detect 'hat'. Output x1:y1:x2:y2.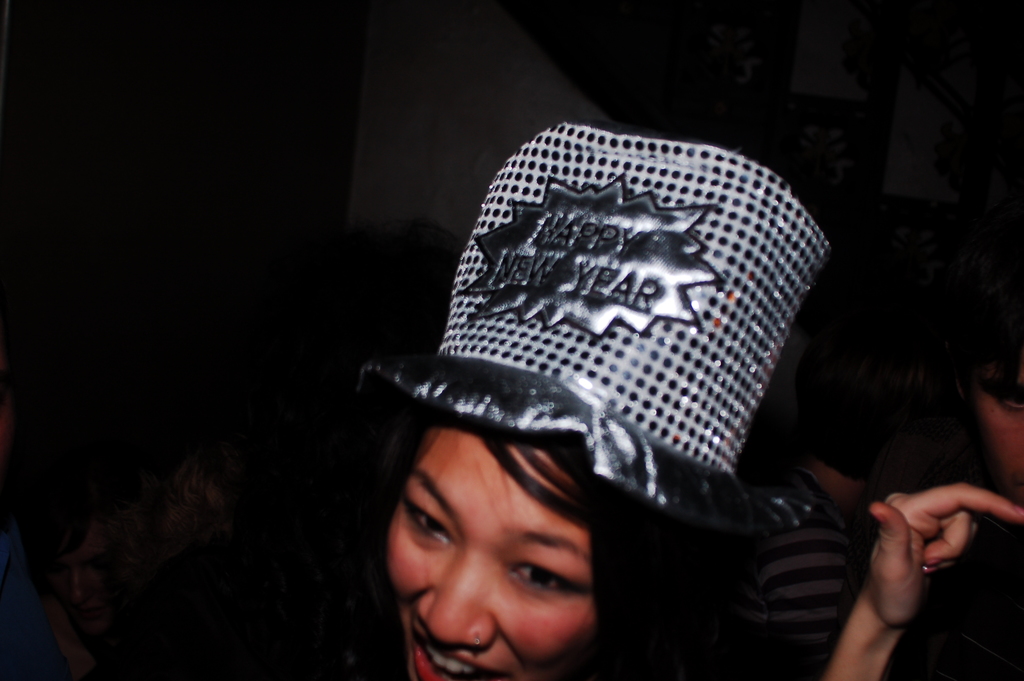
356:118:829:529.
